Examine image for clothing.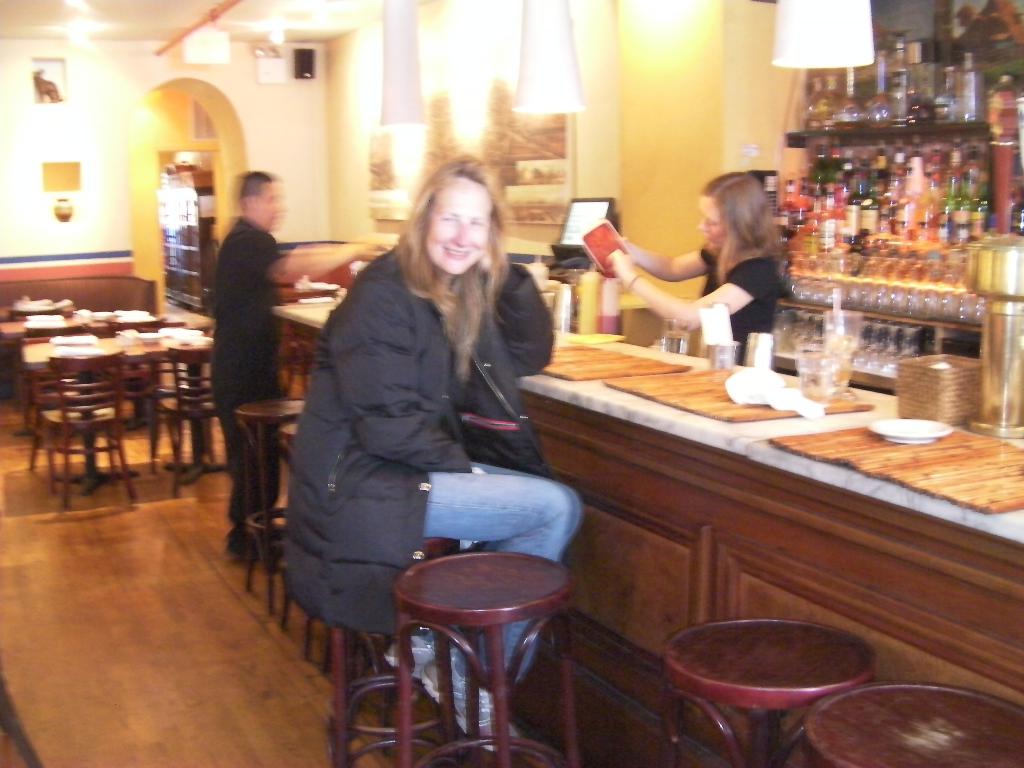
Examination result: <region>697, 256, 782, 365</region>.
